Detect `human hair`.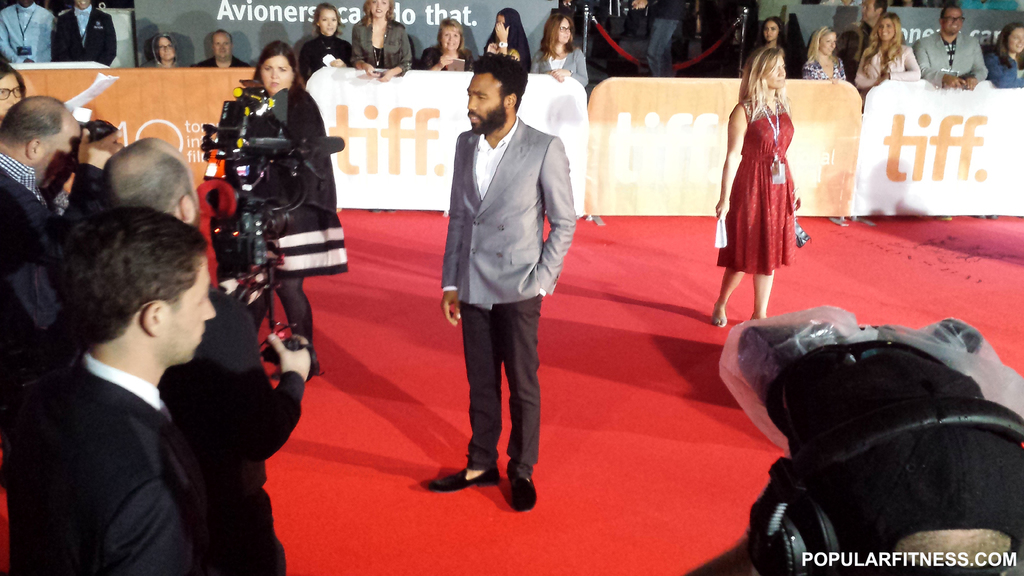
Detected at (861, 13, 903, 79).
